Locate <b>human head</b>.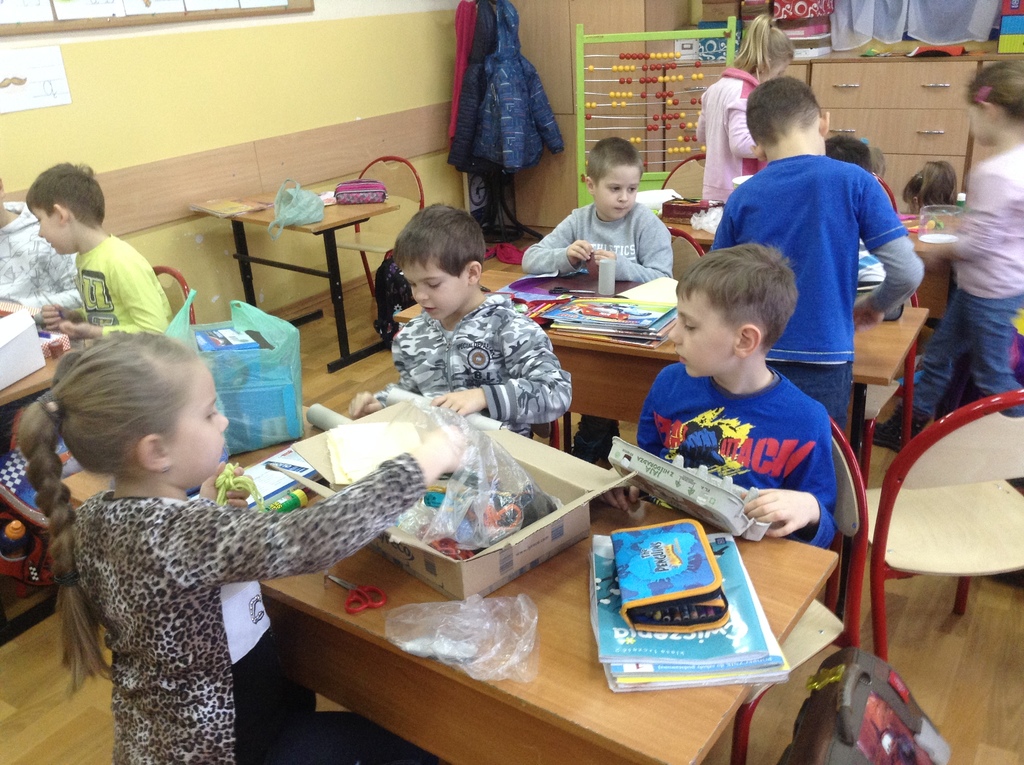
Bounding box: <region>735, 6, 796, 80</region>.
